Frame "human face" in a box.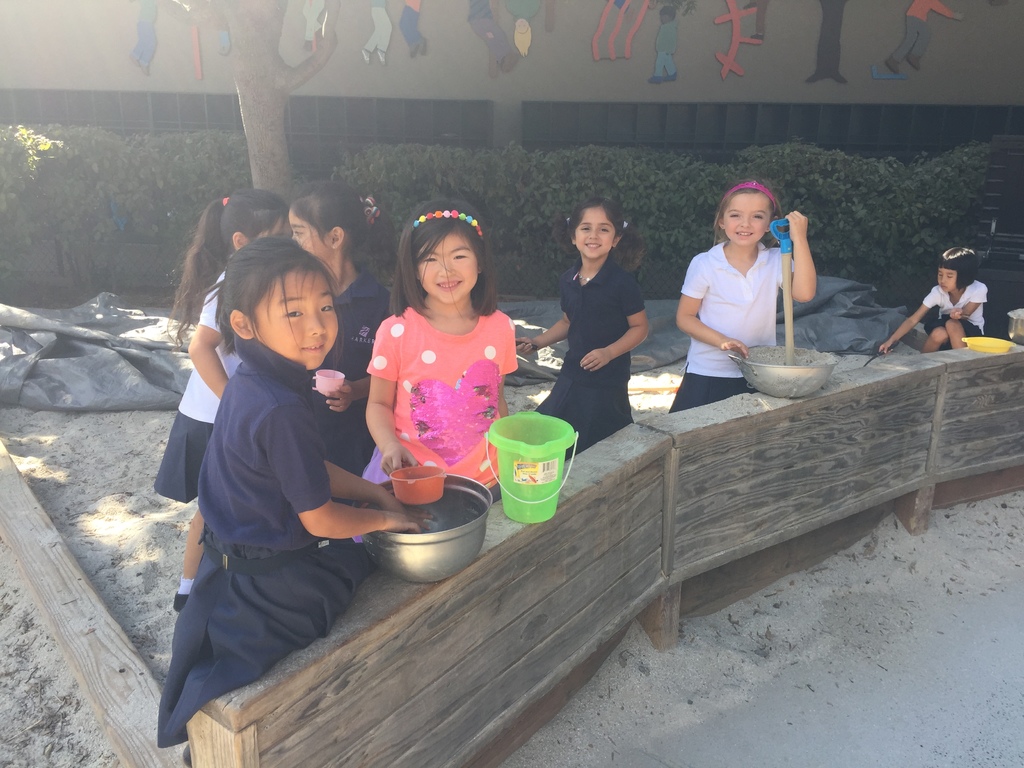
(576,204,612,257).
